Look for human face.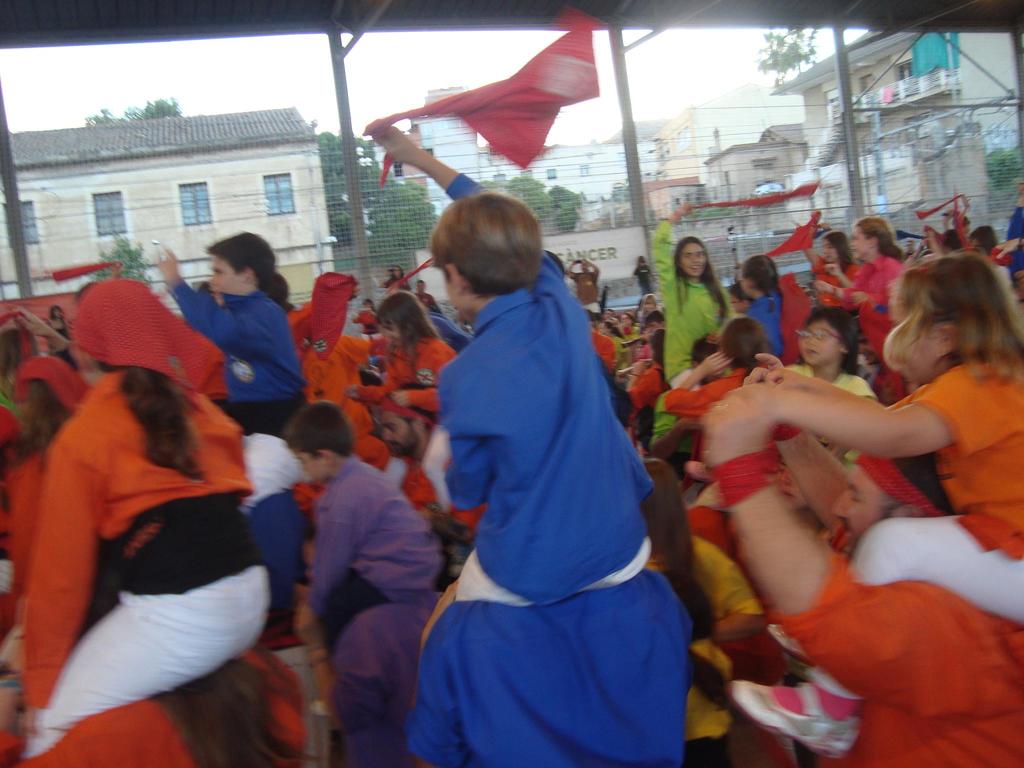
Found: left=823, top=241, right=840, bottom=261.
